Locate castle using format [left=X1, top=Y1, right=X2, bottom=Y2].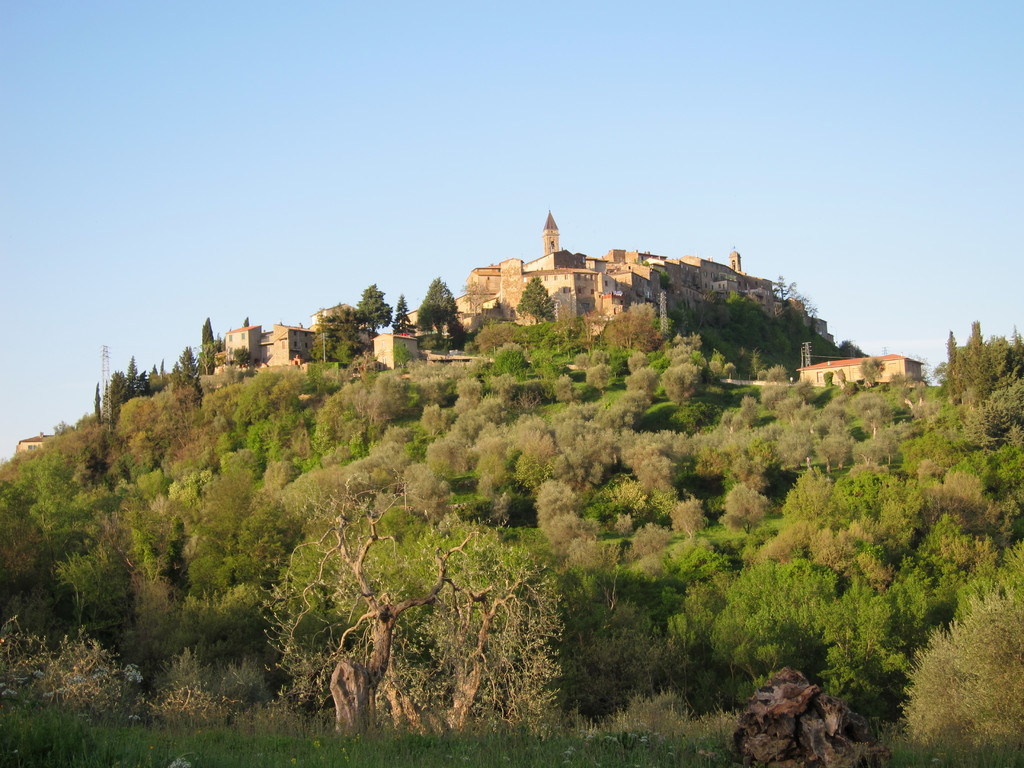
[left=467, top=205, right=808, bottom=333].
